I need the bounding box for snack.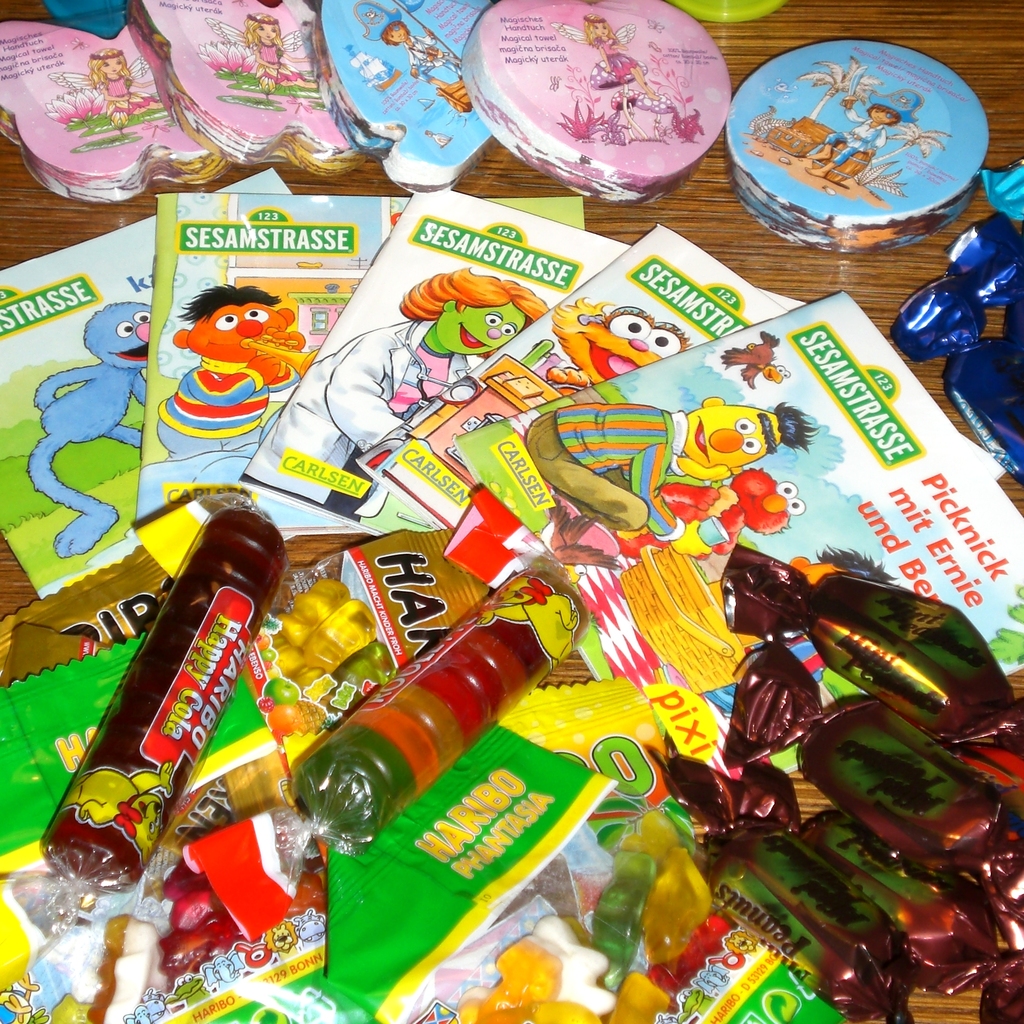
Here it is: Rect(942, 212, 1023, 366).
